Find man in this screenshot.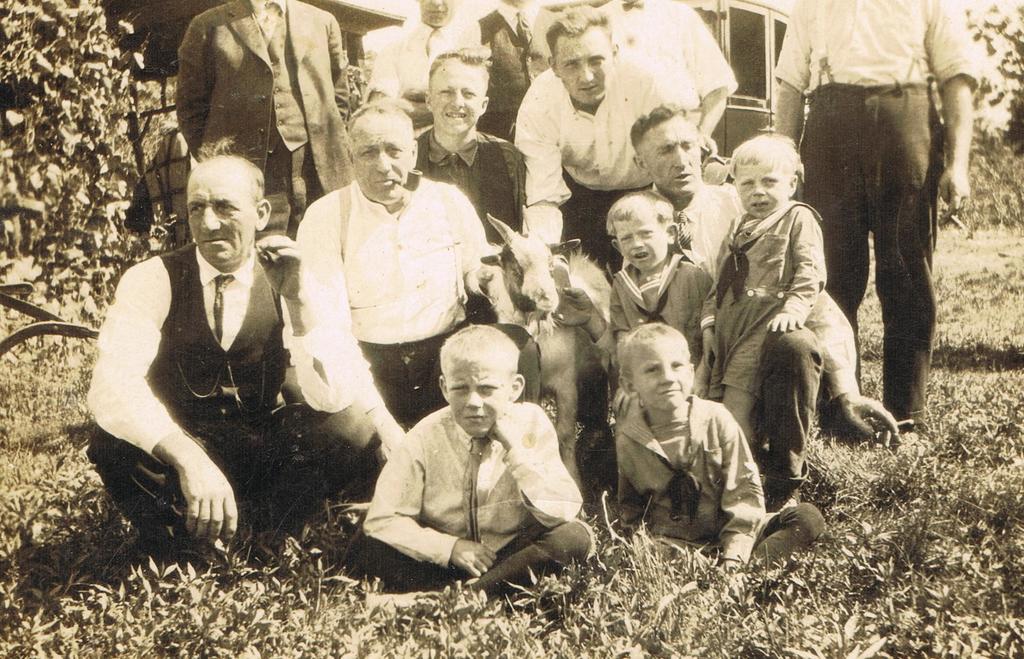
The bounding box for man is 514:3:699:315.
